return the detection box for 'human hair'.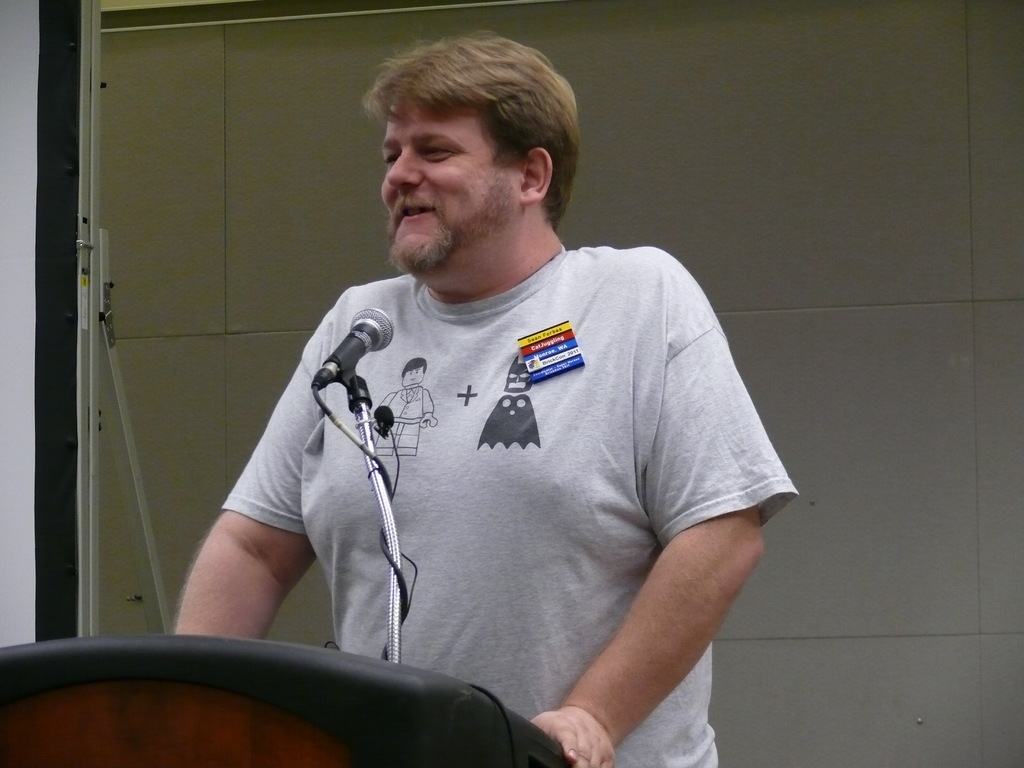
l=367, t=36, r=576, b=227.
